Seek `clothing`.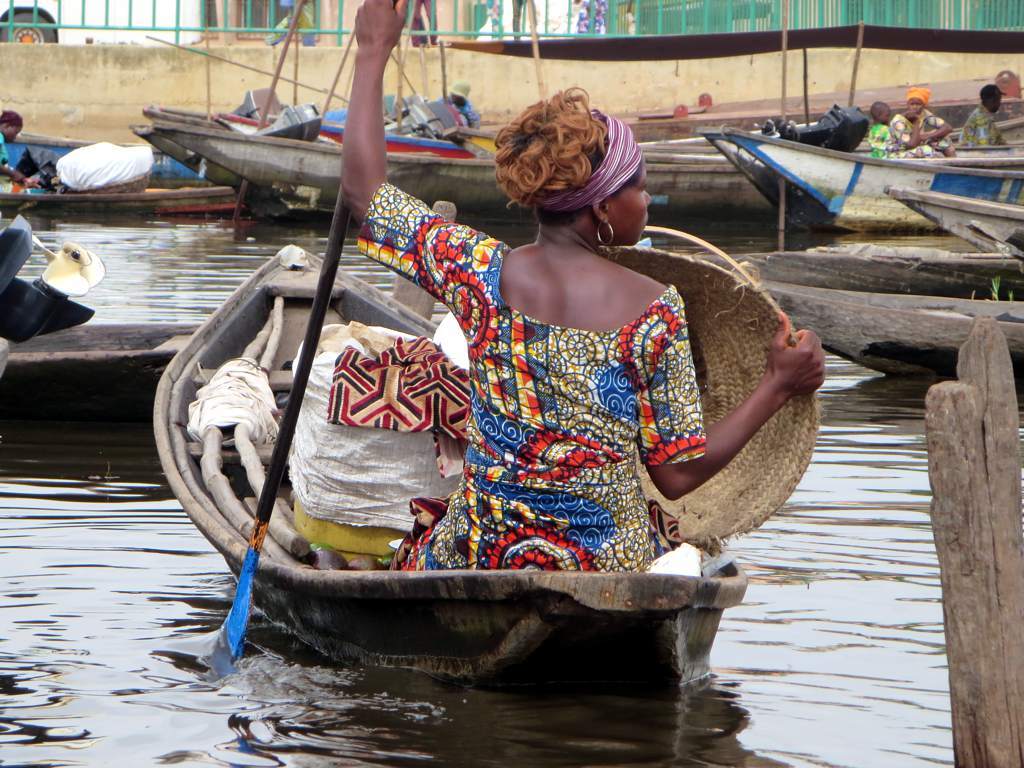
rect(863, 122, 937, 157).
